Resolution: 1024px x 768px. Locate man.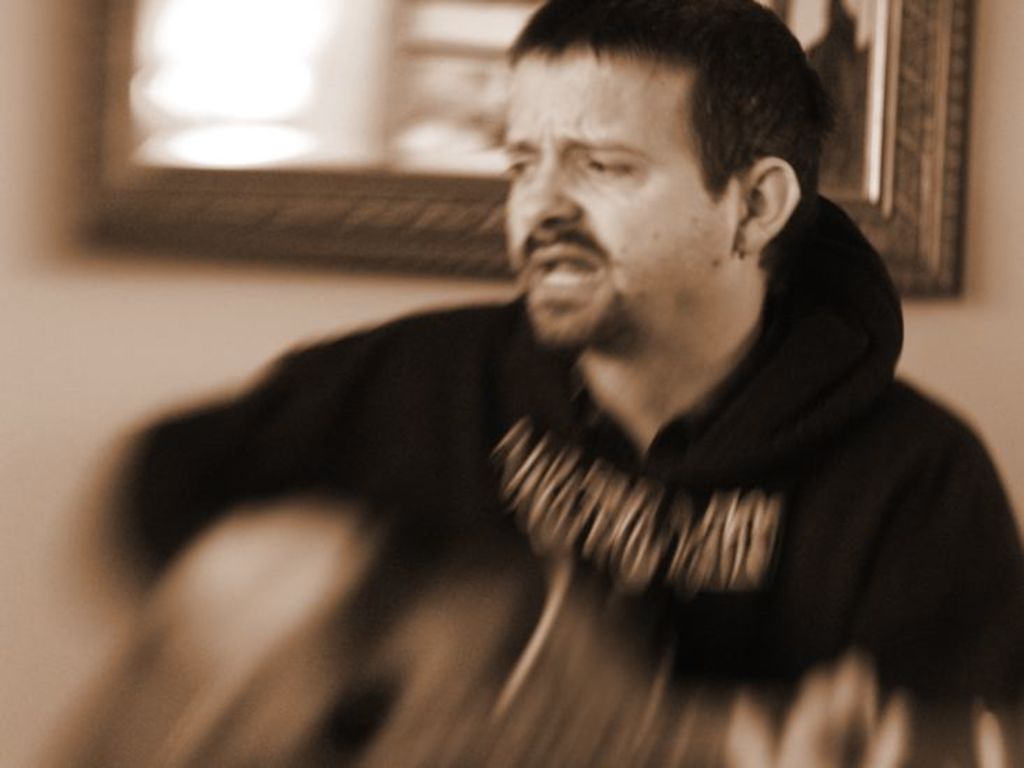
left=134, top=42, right=1017, bottom=764.
